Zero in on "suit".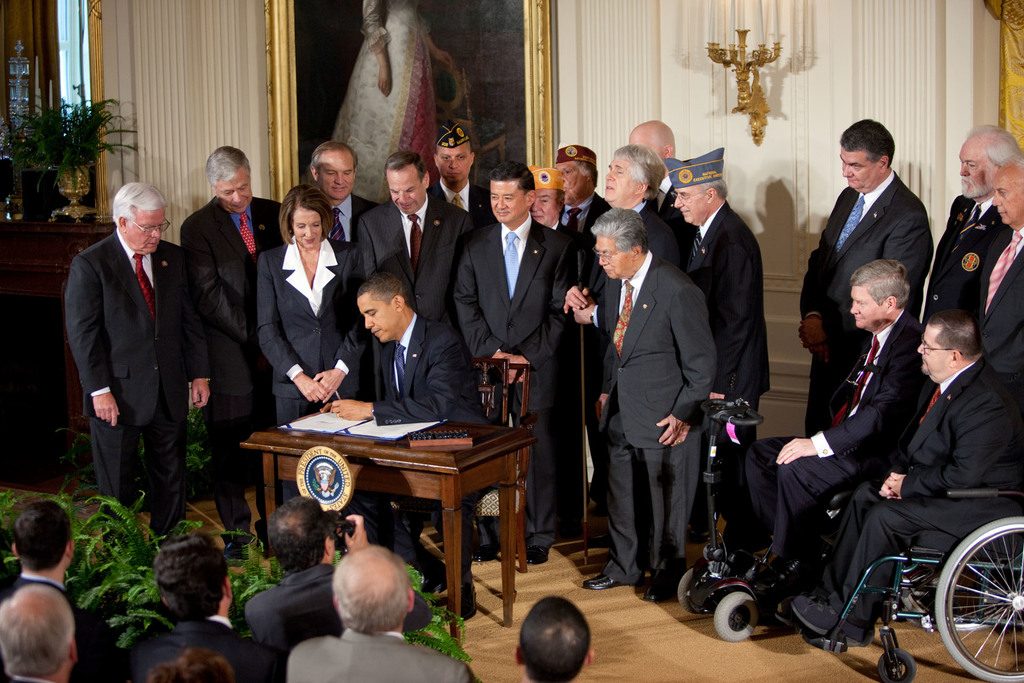
Zeroed in: (654, 173, 670, 199).
